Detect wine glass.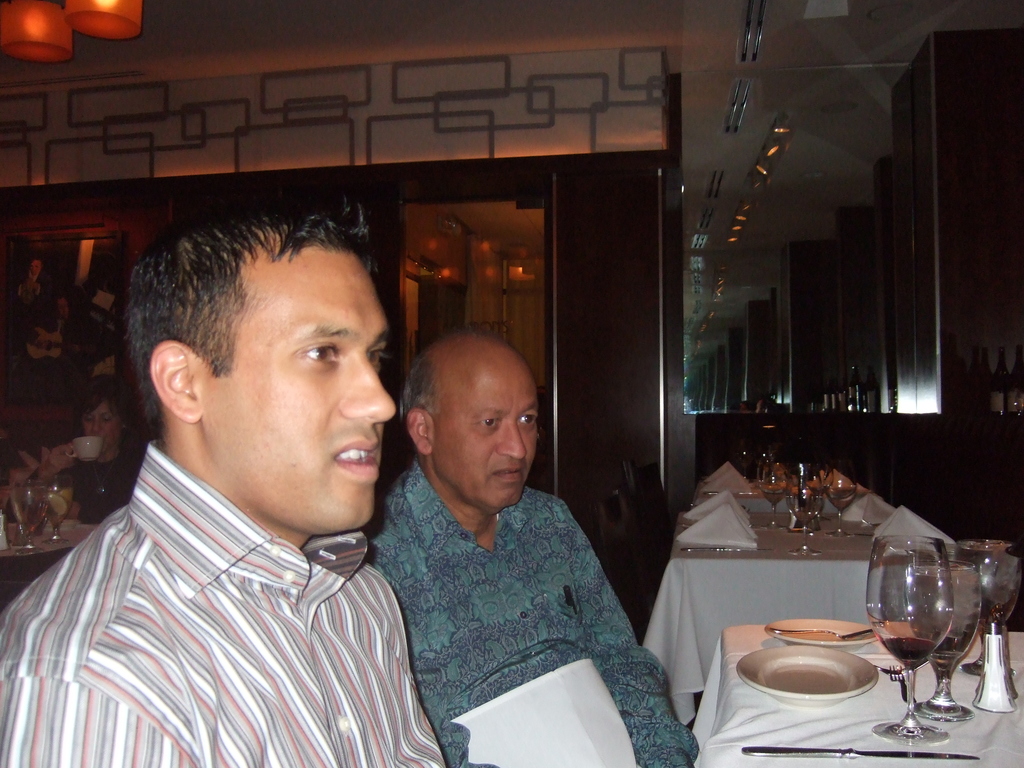
Detected at (x1=934, y1=545, x2=967, y2=723).
